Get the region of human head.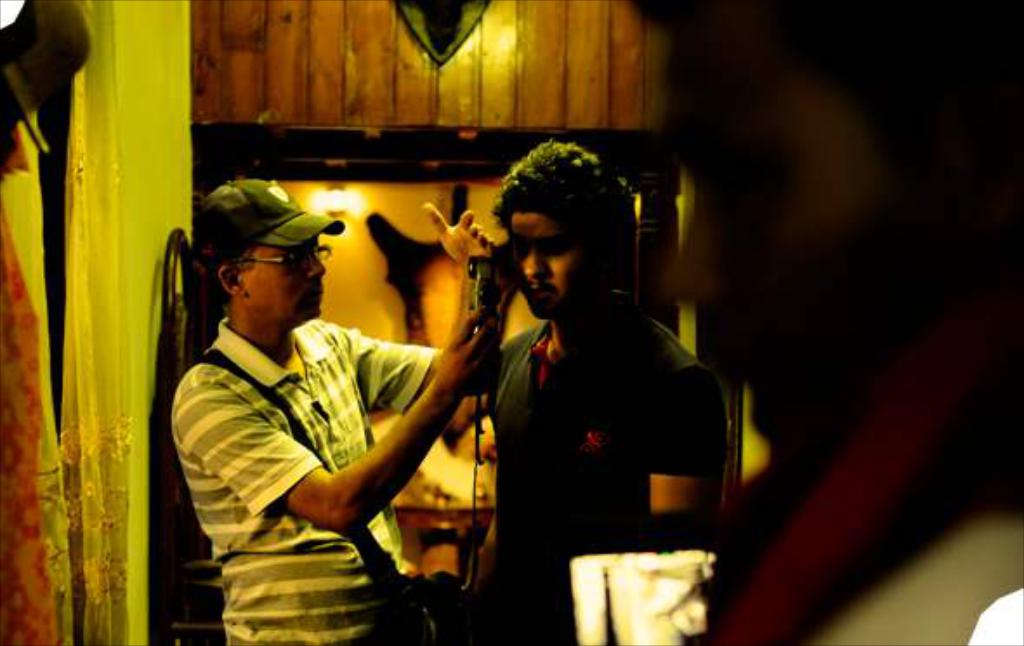
(633, 0, 1022, 478).
